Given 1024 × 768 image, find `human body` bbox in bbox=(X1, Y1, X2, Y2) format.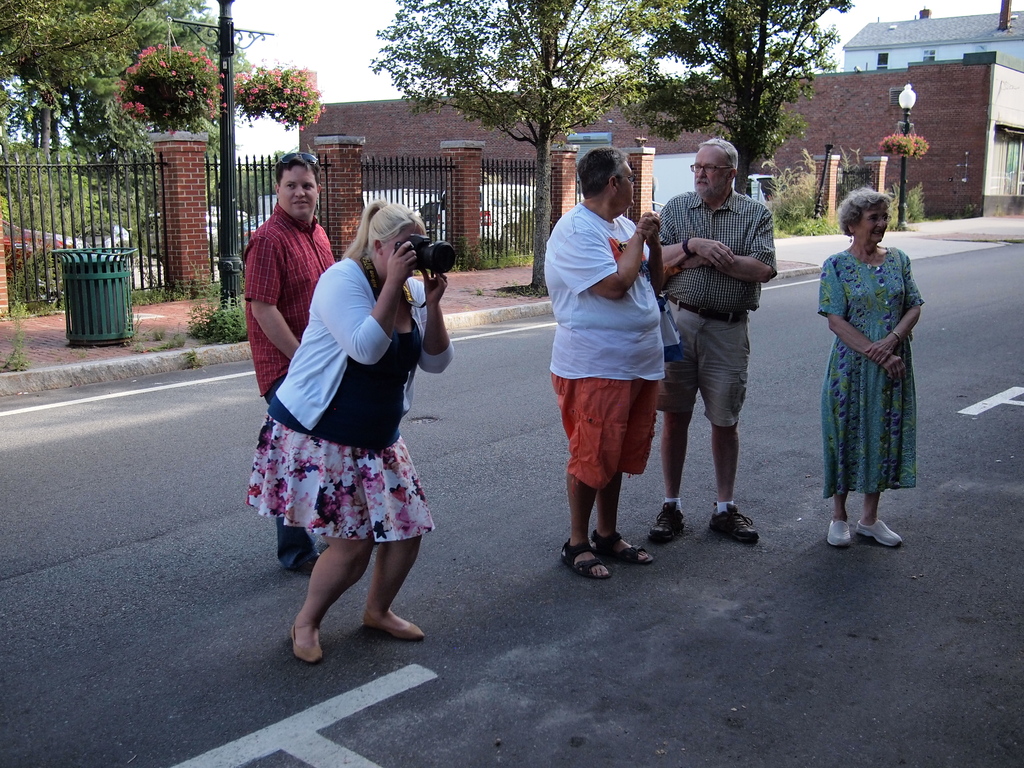
bbox=(243, 144, 339, 567).
